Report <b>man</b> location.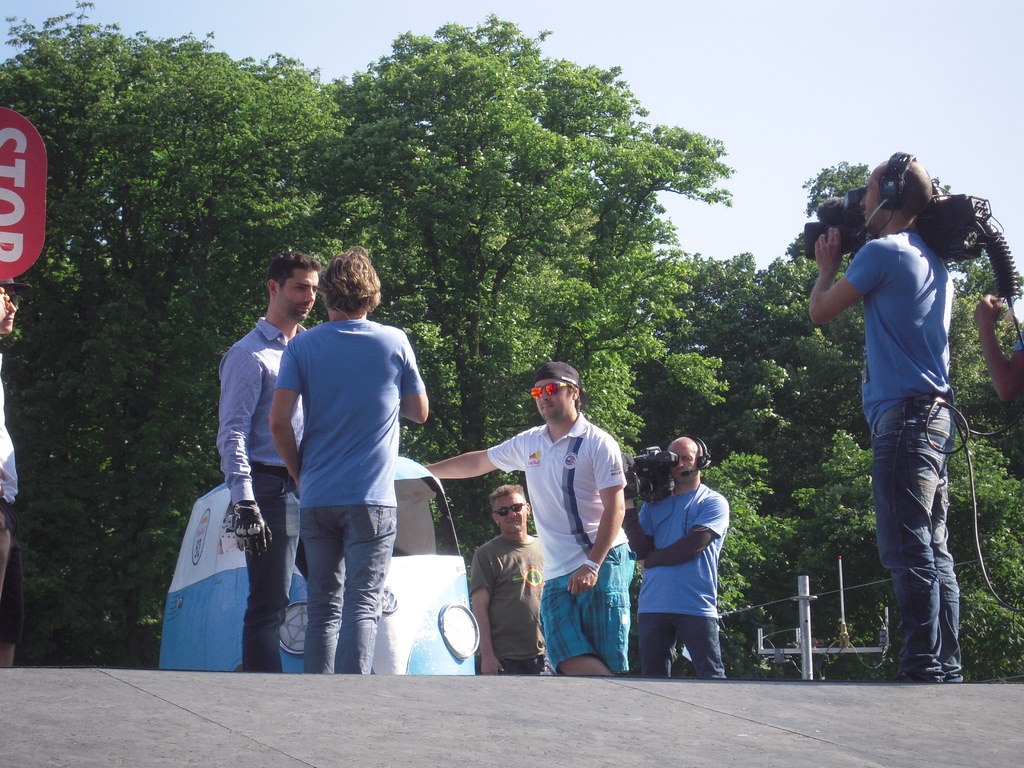
Report: detection(470, 484, 559, 675).
